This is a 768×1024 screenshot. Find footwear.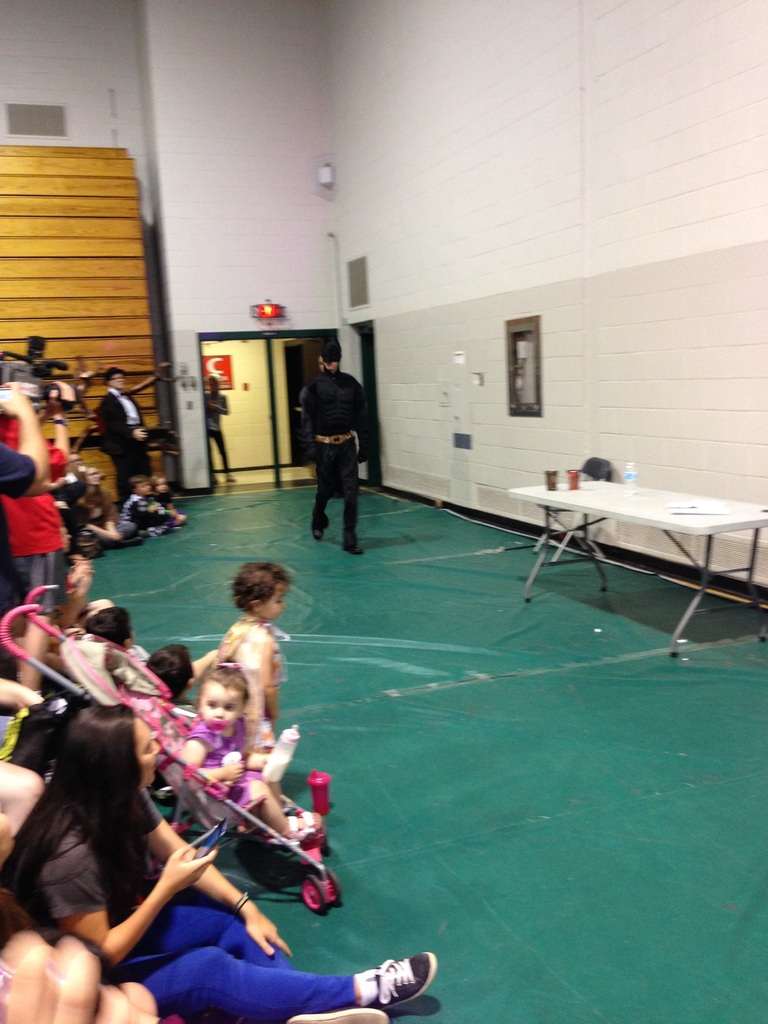
Bounding box: 289 1002 392 1023.
